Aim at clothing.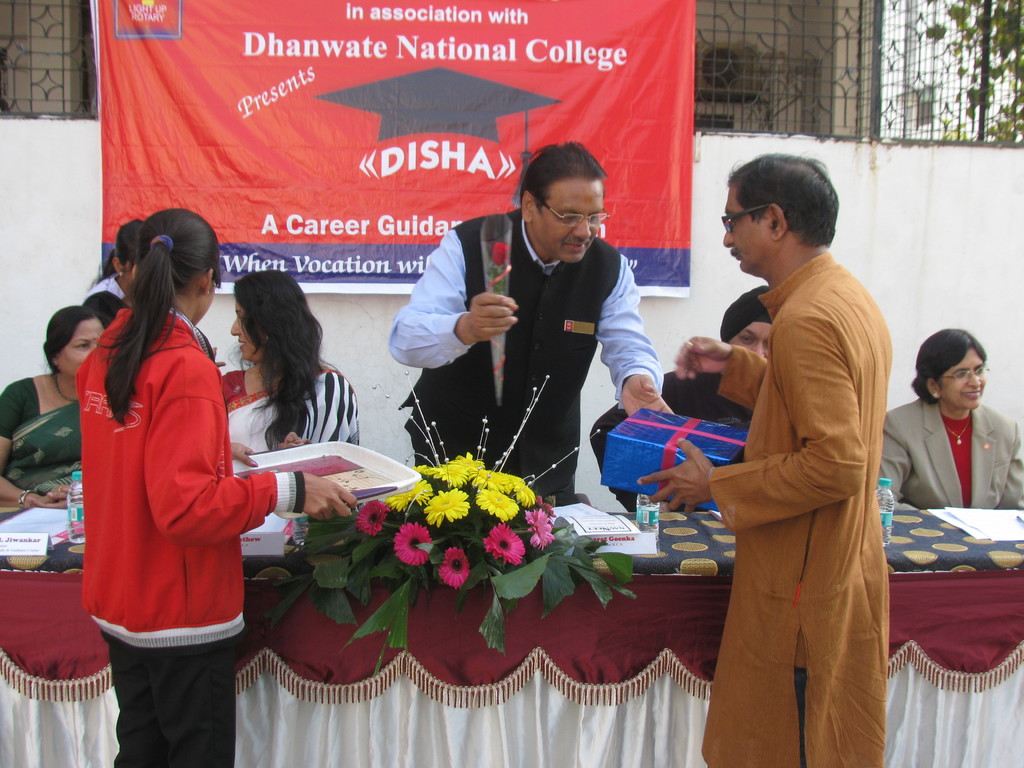
Aimed at {"left": 879, "top": 394, "right": 1023, "bottom": 511}.
